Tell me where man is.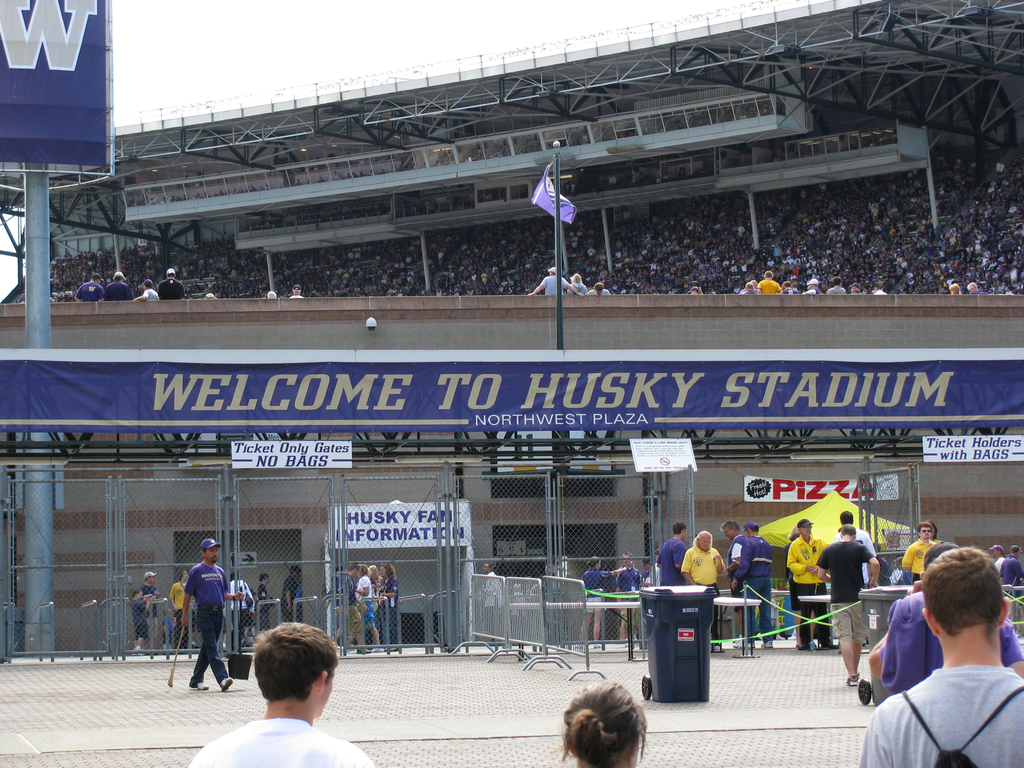
man is at (822,277,843,294).
